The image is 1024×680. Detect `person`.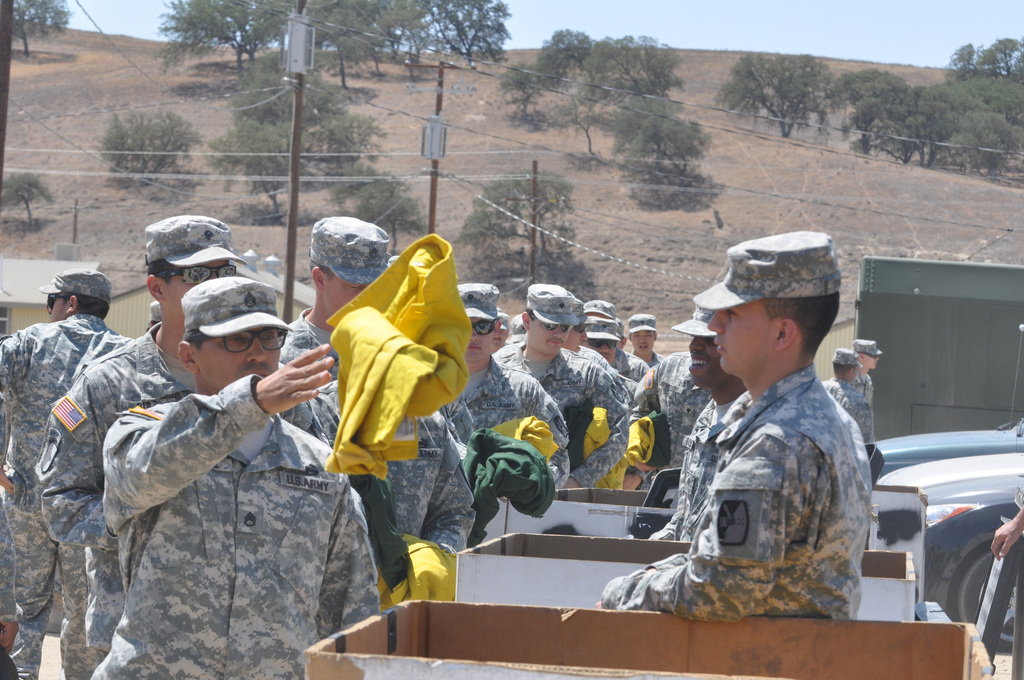
Detection: rect(648, 314, 755, 545).
